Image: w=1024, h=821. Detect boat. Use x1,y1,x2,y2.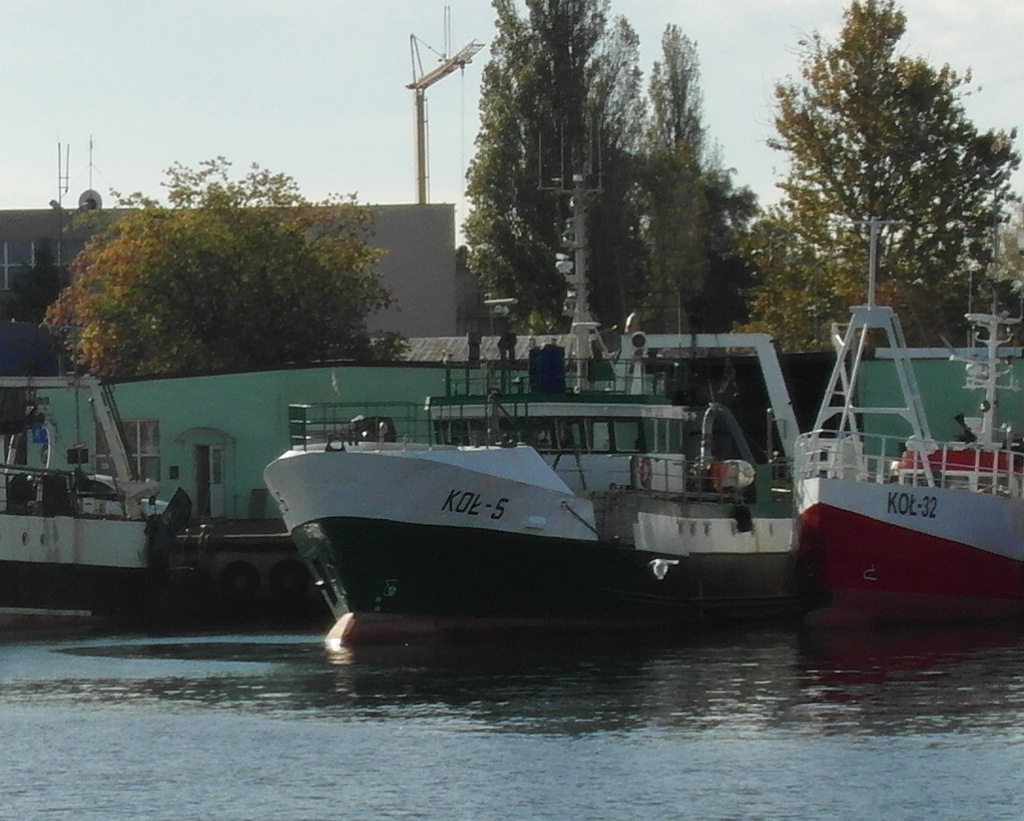
776,258,1023,639.
